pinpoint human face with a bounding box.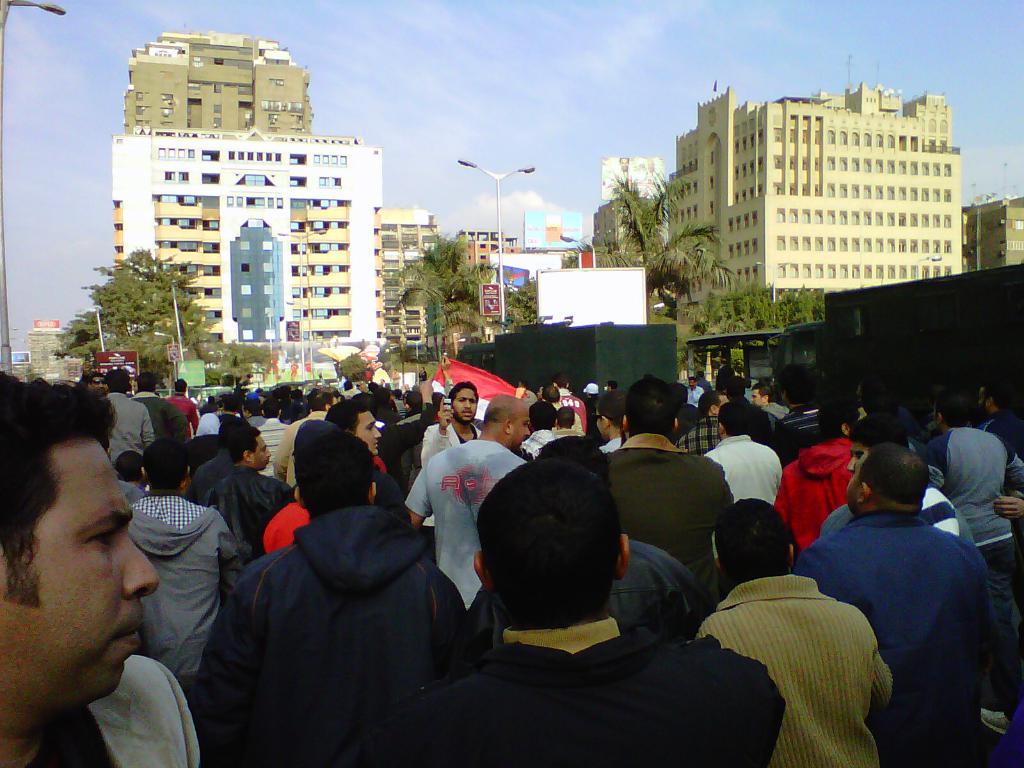
crop(506, 410, 532, 455).
